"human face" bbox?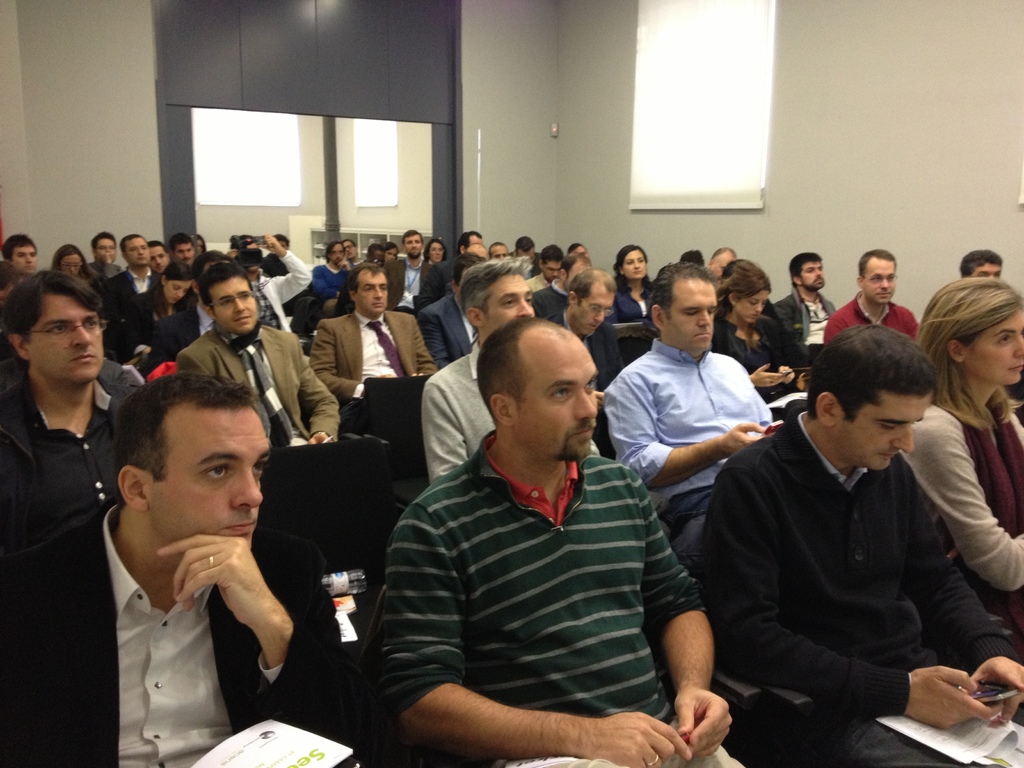
pyautogui.locateOnScreen(148, 246, 170, 278)
